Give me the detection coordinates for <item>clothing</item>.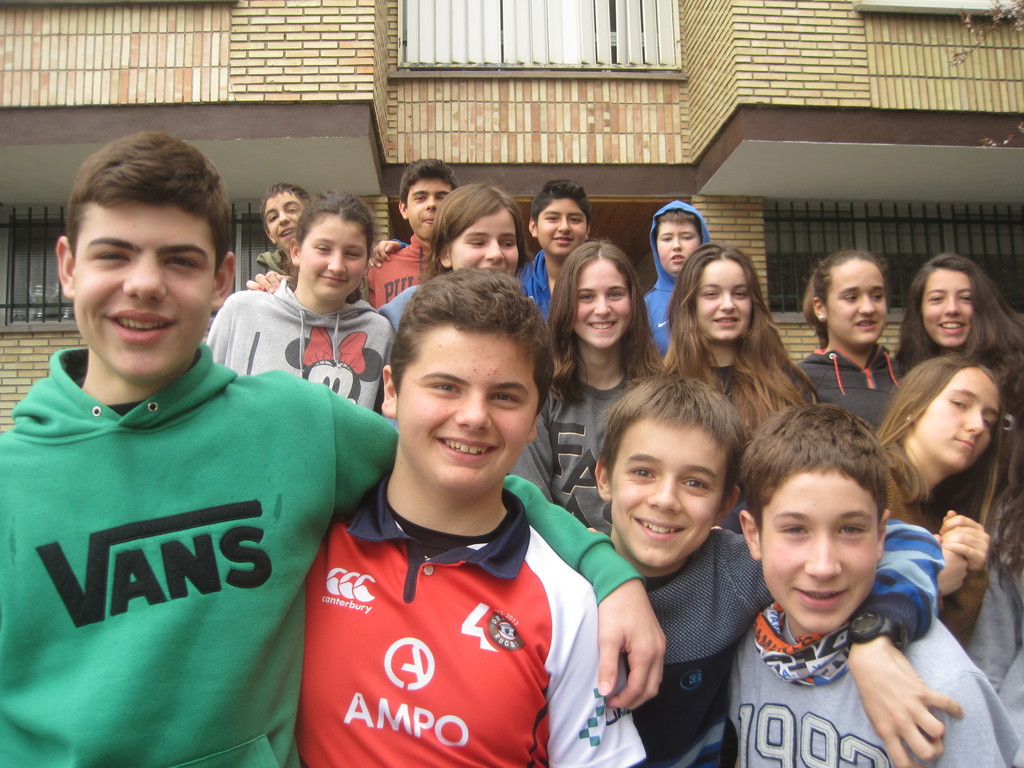
Rect(516, 248, 563, 319).
